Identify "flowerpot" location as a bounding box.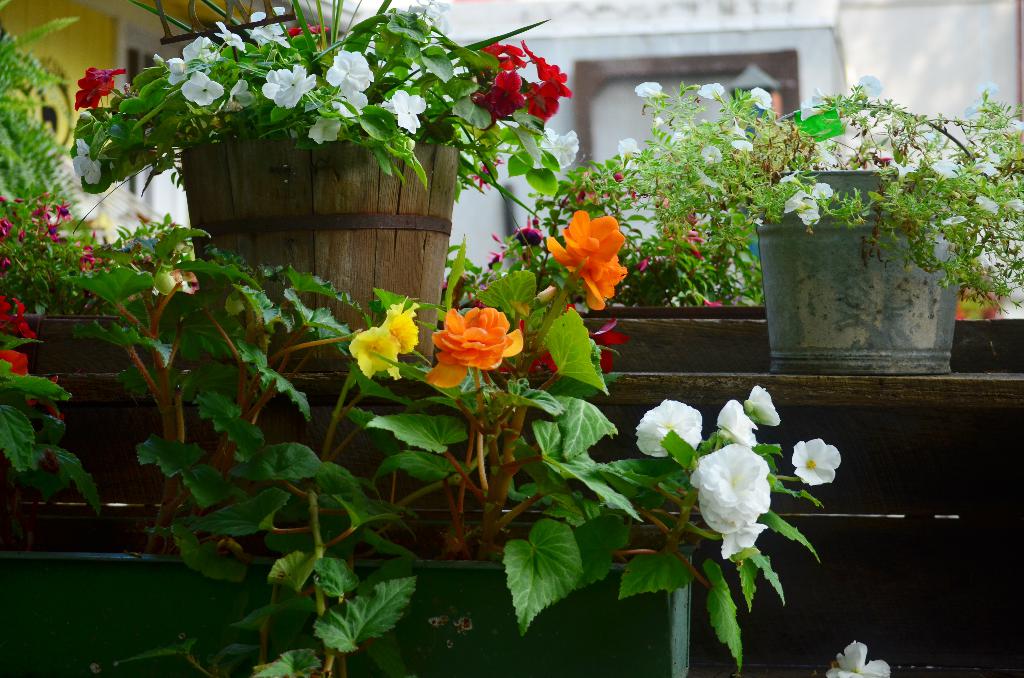
crop(0, 515, 692, 677).
